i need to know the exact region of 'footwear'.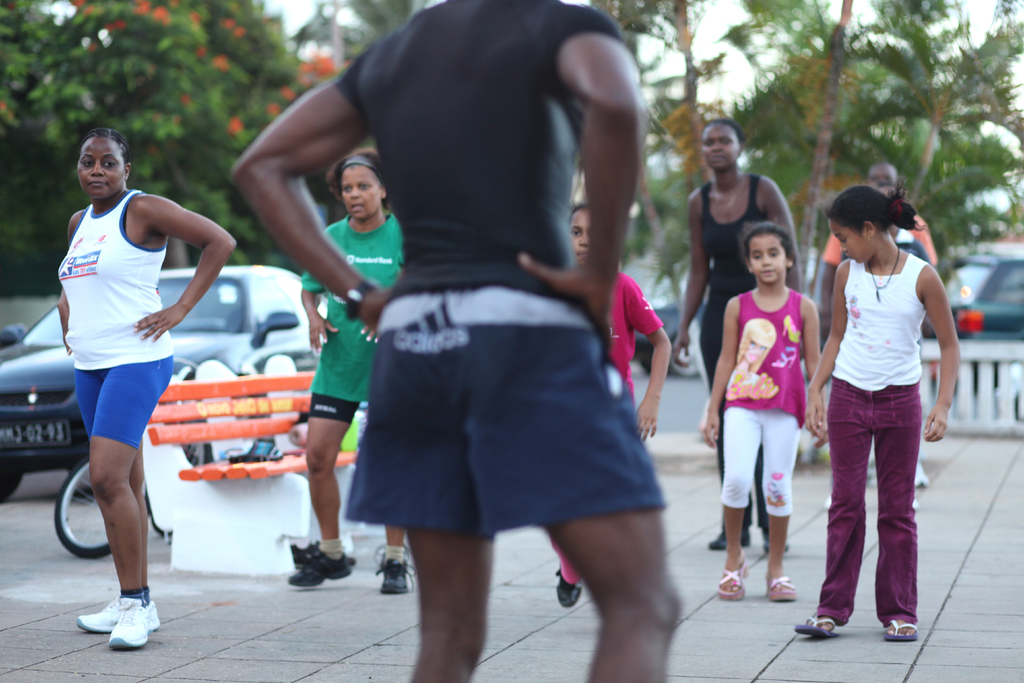
Region: bbox=[707, 525, 749, 549].
